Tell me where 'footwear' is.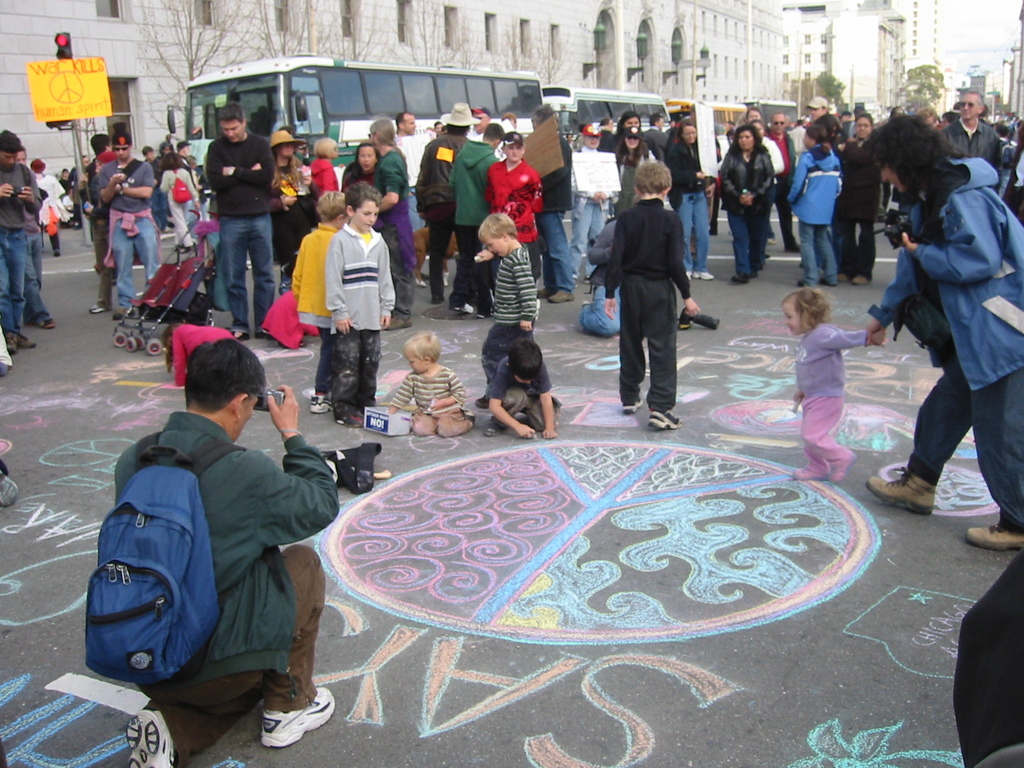
'footwear' is at (681,268,691,281).
